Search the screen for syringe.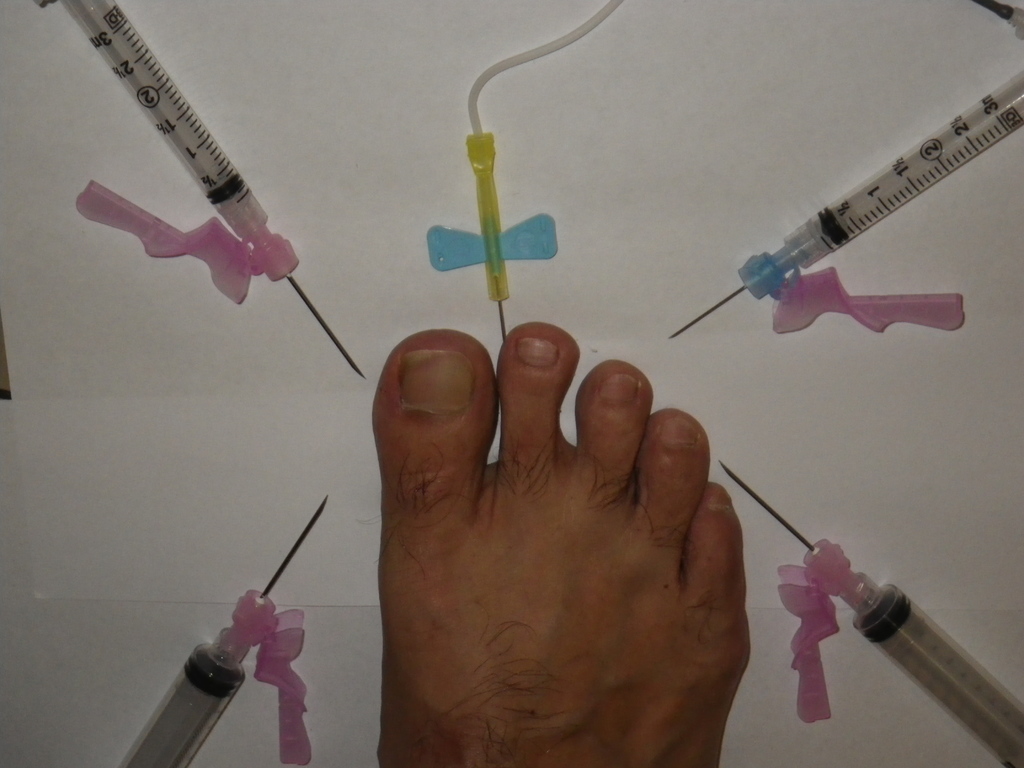
Found at pyautogui.locateOnScreen(116, 486, 328, 767).
